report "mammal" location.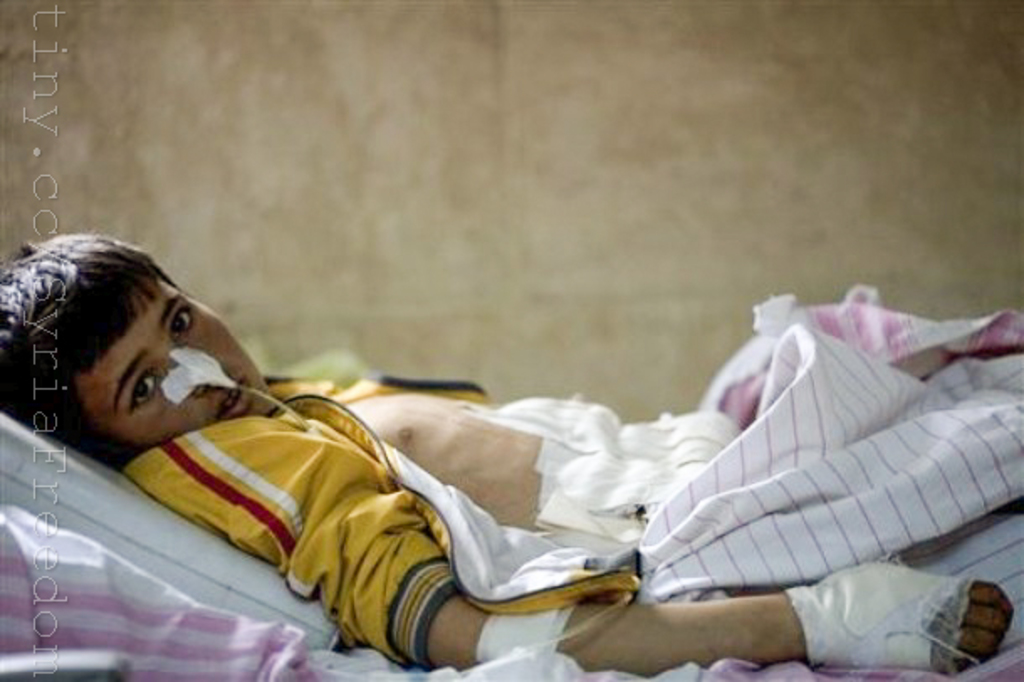
Report: crop(76, 275, 1023, 647).
